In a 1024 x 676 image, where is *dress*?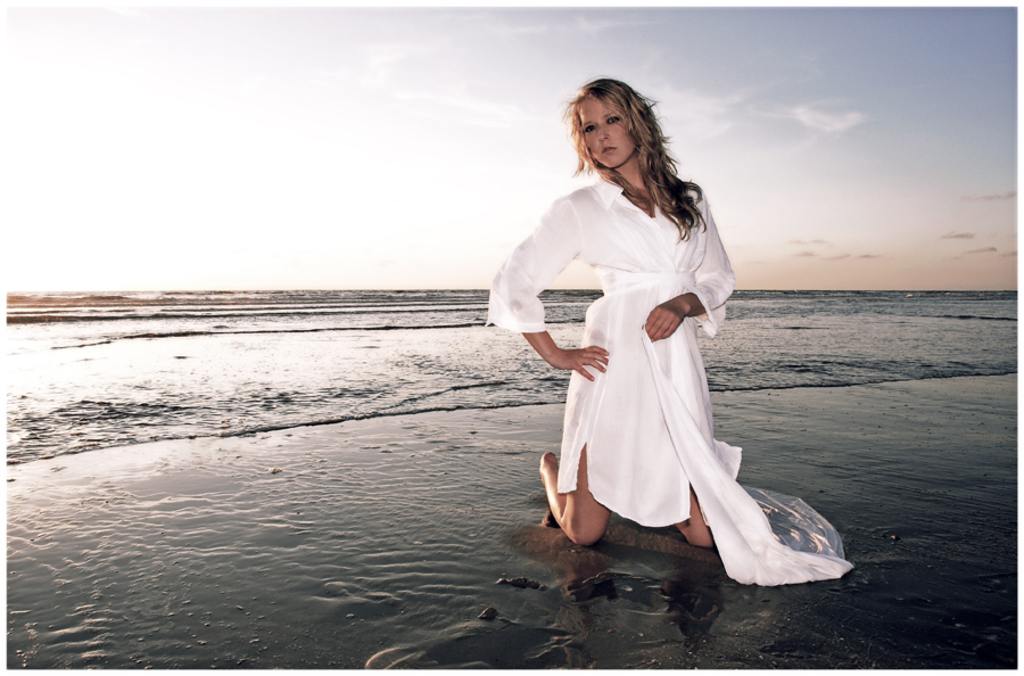
[x1=521, y1=133, x2=815, y2=579].
